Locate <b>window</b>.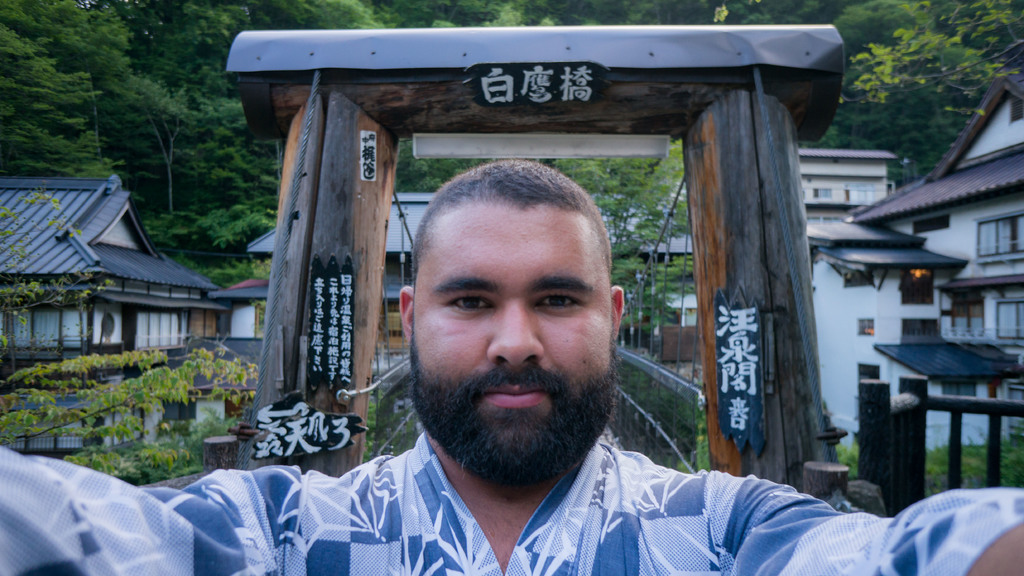
Bounding box: box(897, 263, 938, 307).
